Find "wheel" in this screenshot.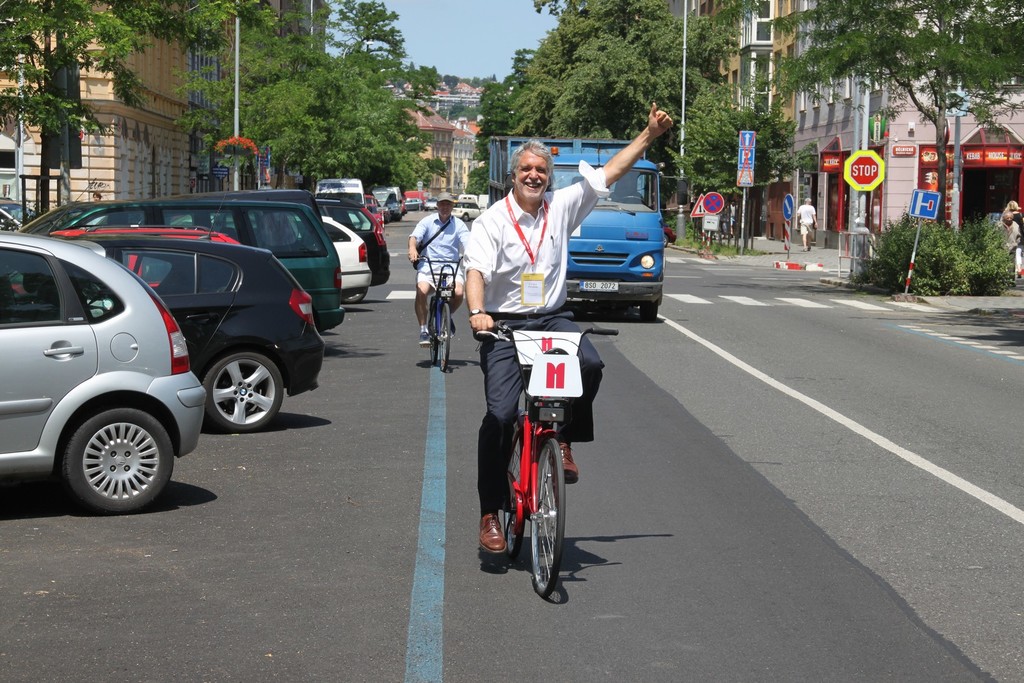
The bounding box for "wheel" is 428/312/438/366.
